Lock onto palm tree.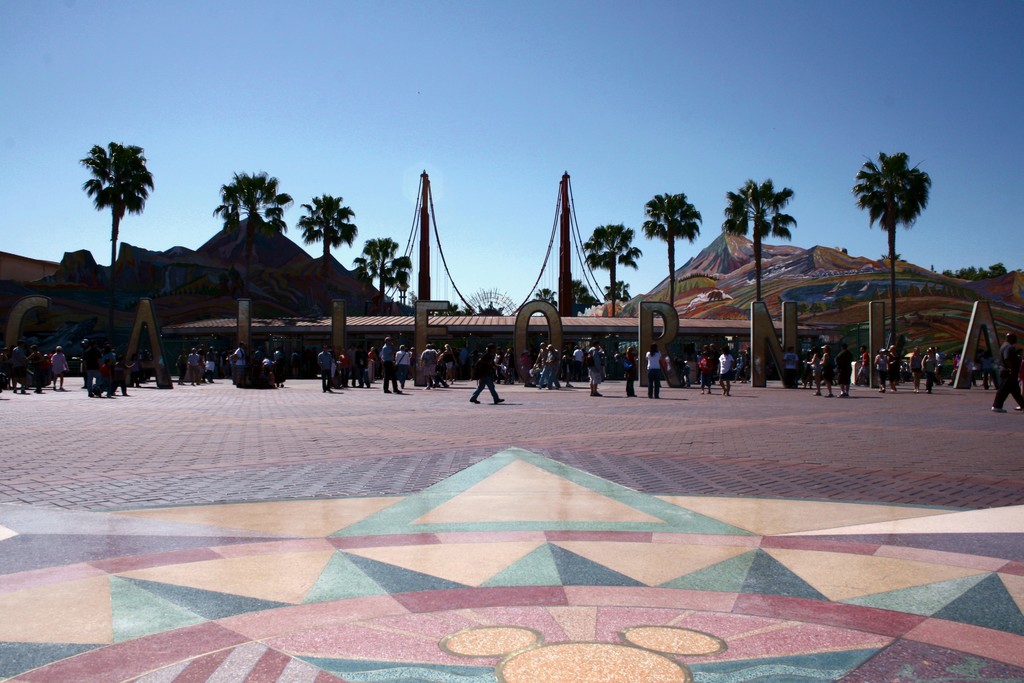
Locked: l=358, t=233, r=380, b=317.
